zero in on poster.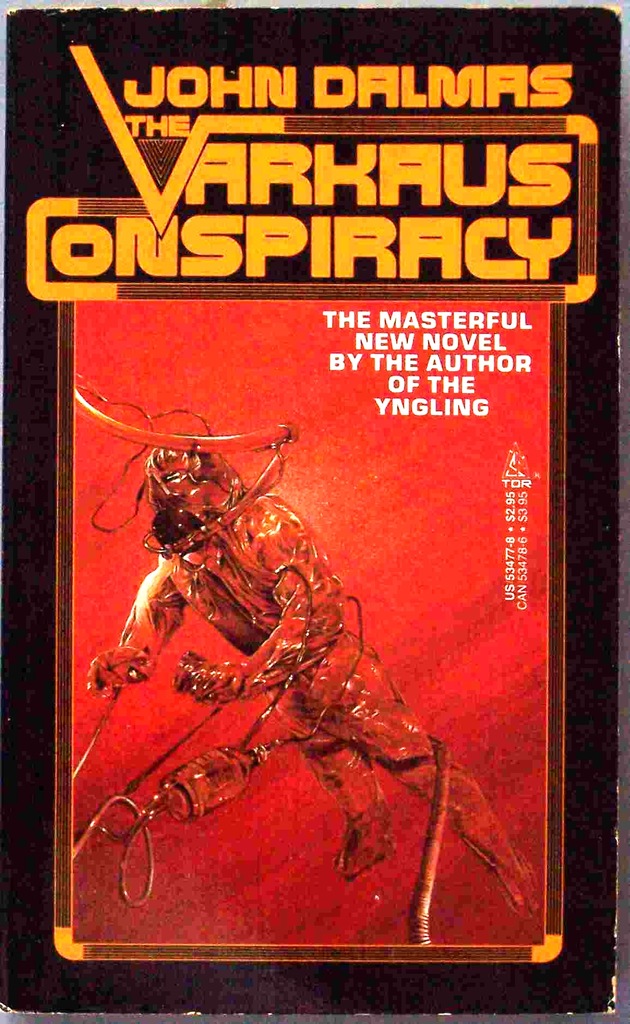
Zeroed in: (left=0, top=1, right=627, bottom=1023).
